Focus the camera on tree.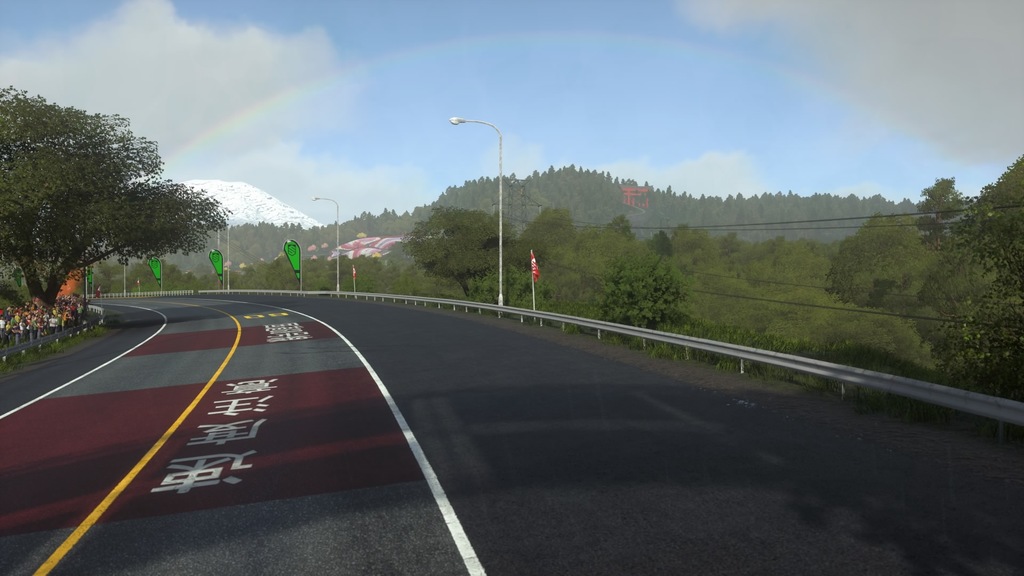
Focus region: 667, 207, 709, 274.
